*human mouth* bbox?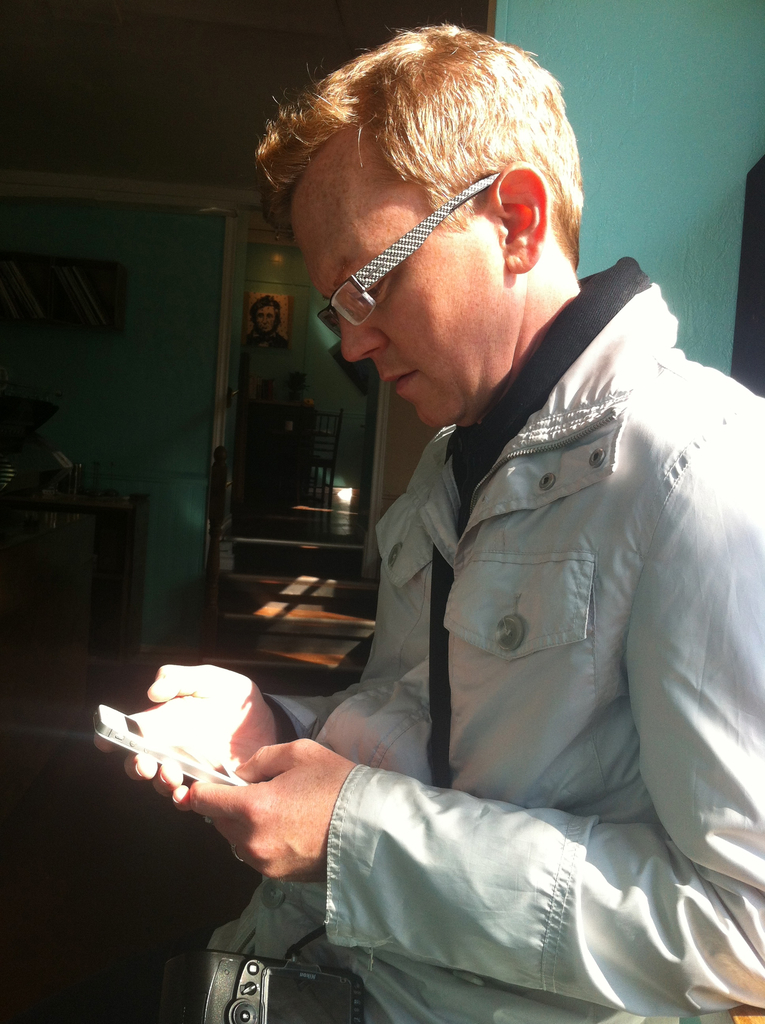
262 326 271 335
